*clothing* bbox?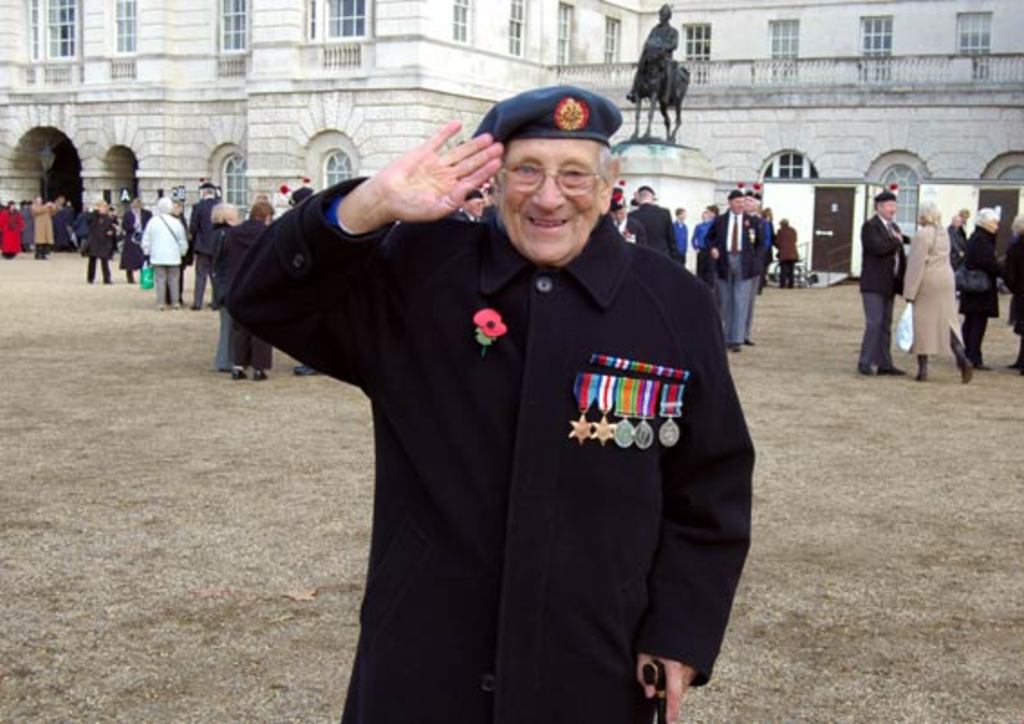
pyautogui.locateOnScreen(999, 231, 1022, 365)
